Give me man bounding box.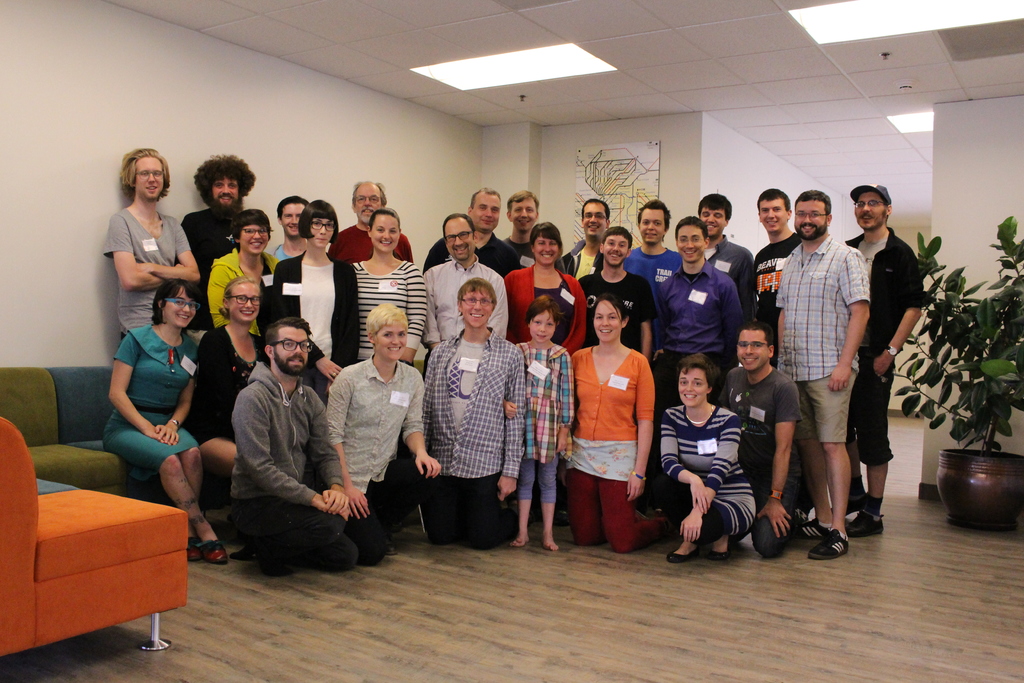
649/212/750/426.
